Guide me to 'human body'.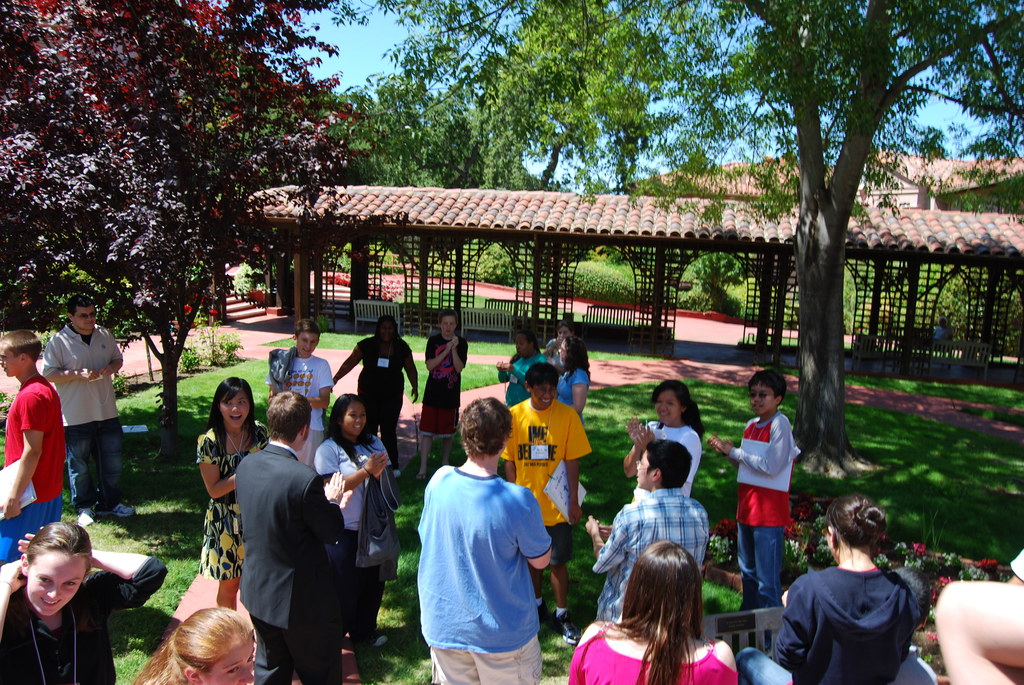
Guidance: 565, 534, 740, 684.
